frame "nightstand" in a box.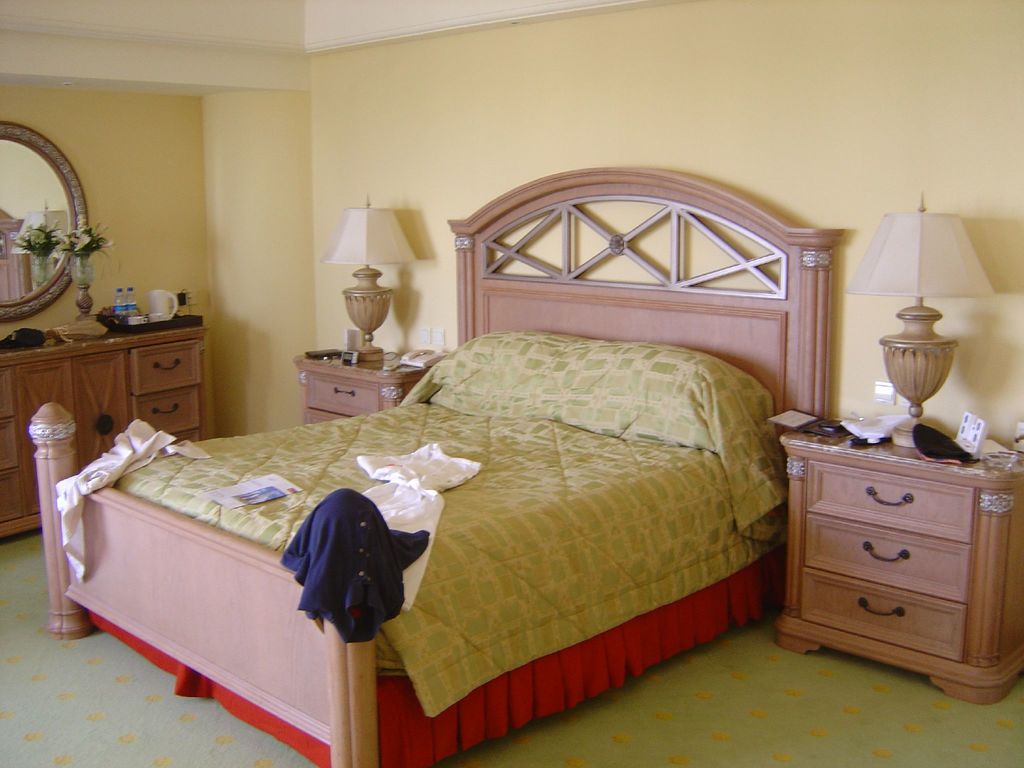
(x1=294, y1=343, x2=432, y2=420).
